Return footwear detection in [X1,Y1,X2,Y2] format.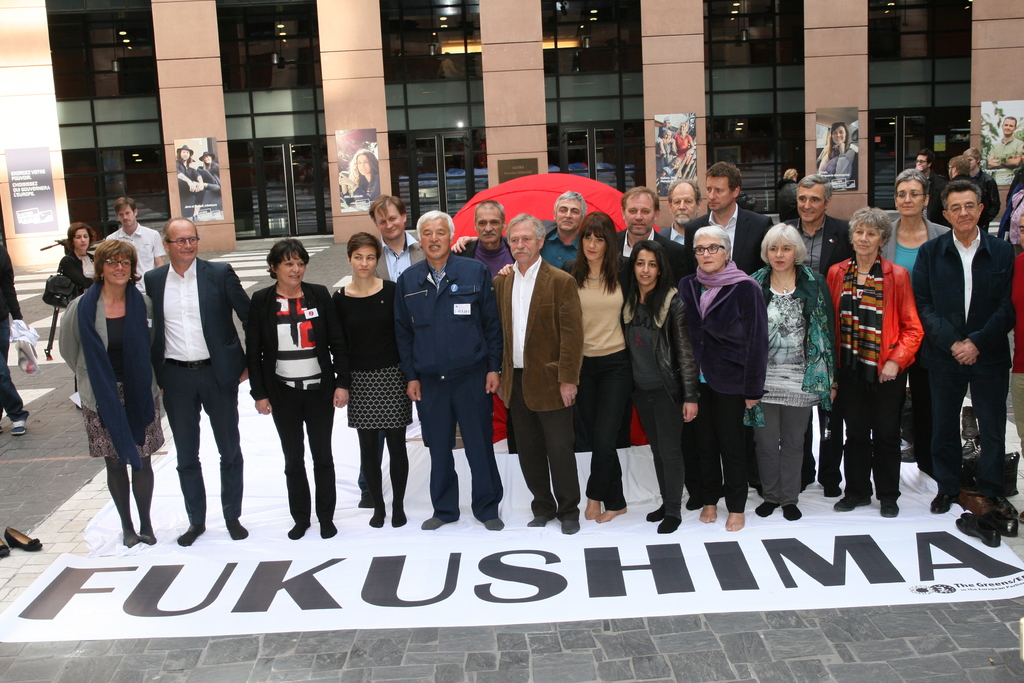
[2,523,42,561].
